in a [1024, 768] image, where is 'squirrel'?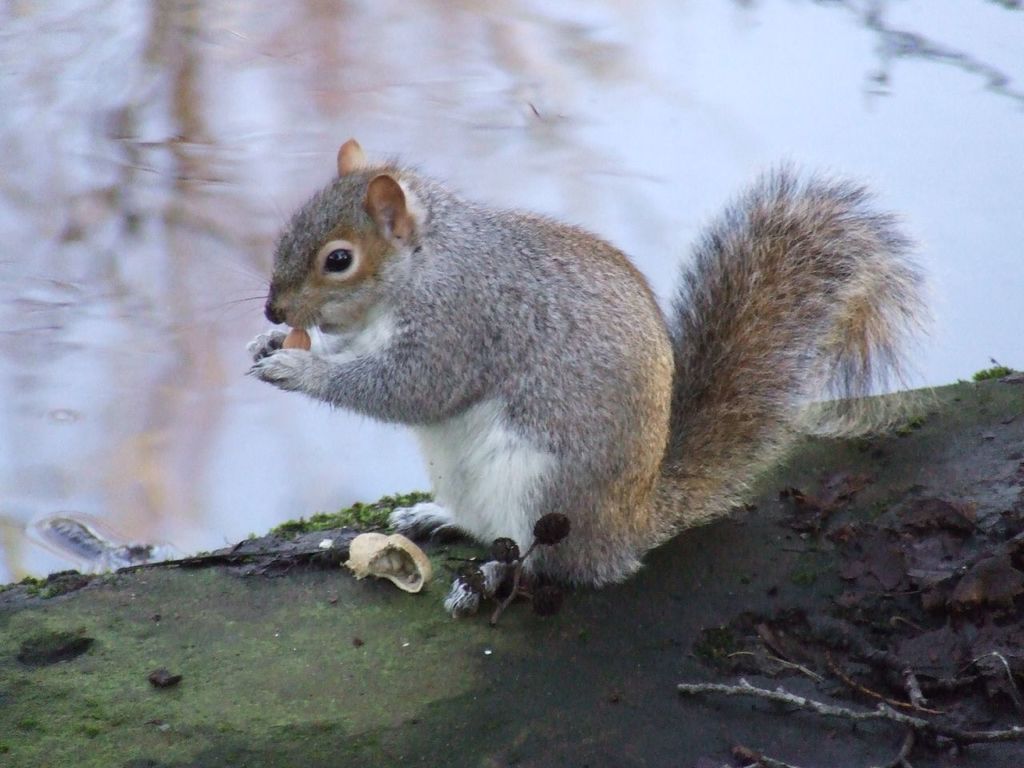
(201, 134, 941, 597).
